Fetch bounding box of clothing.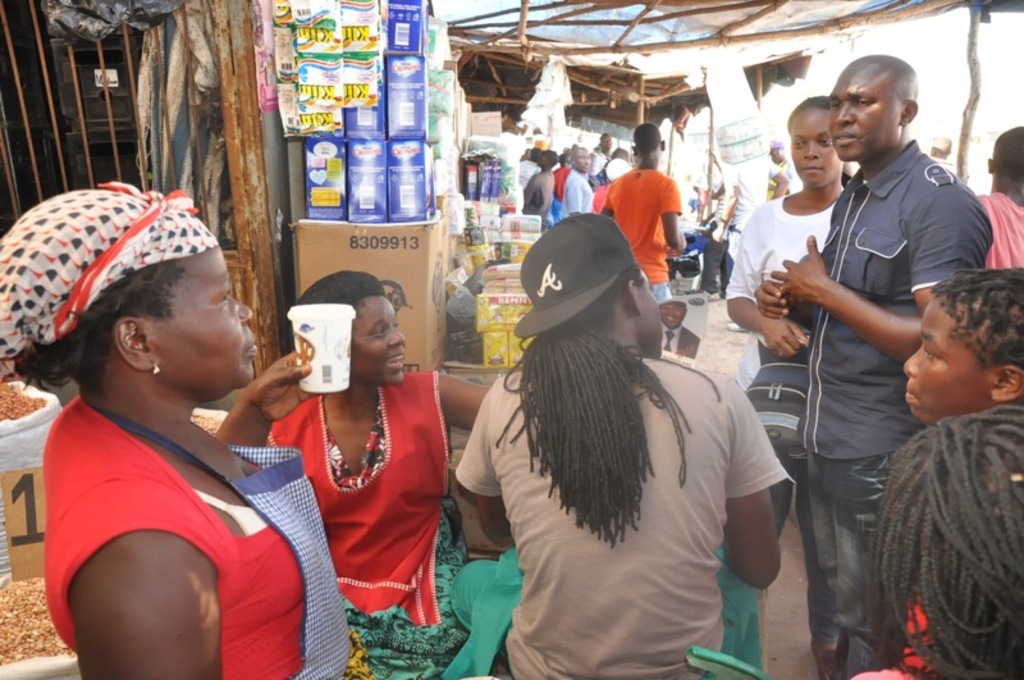
Bbox: {"x1": 445, "y1": 356, "x2": 797, "y2": 679}.
